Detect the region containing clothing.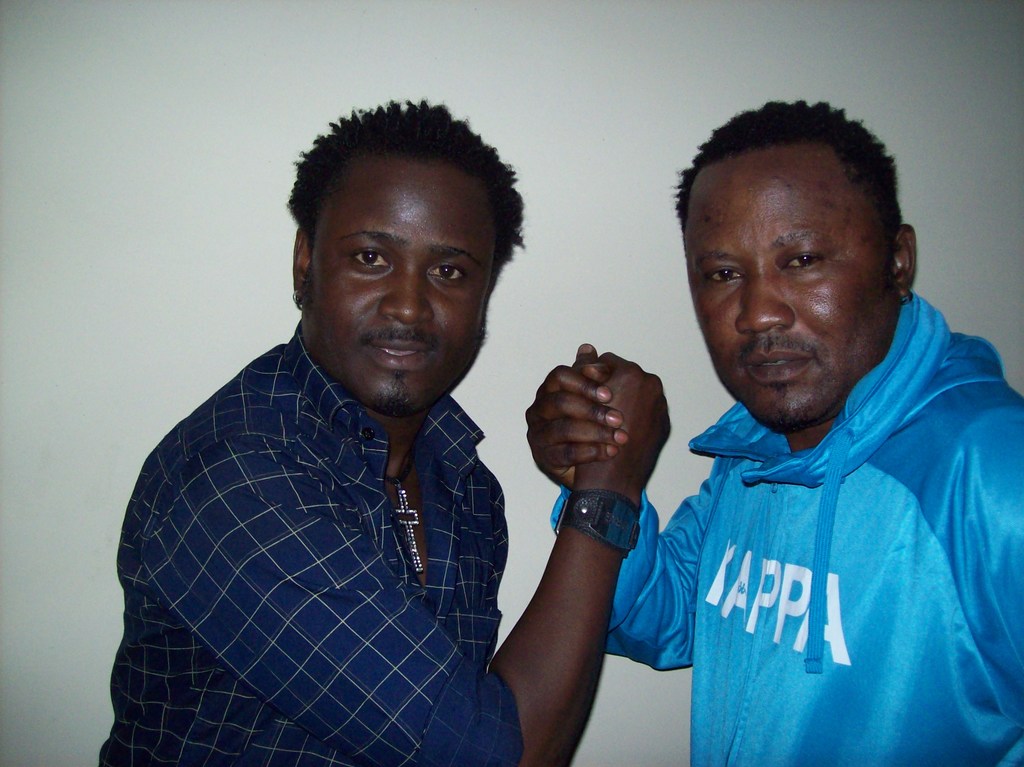
bbox=[98, 319, 526, 766].
